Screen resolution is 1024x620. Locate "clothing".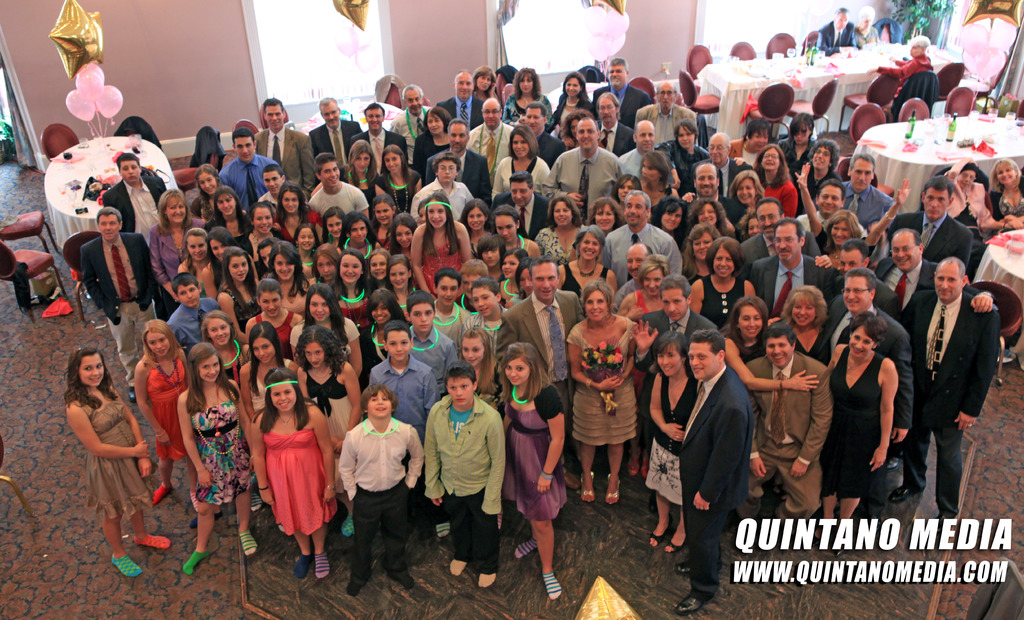
[910, 288, 1007, 510].
